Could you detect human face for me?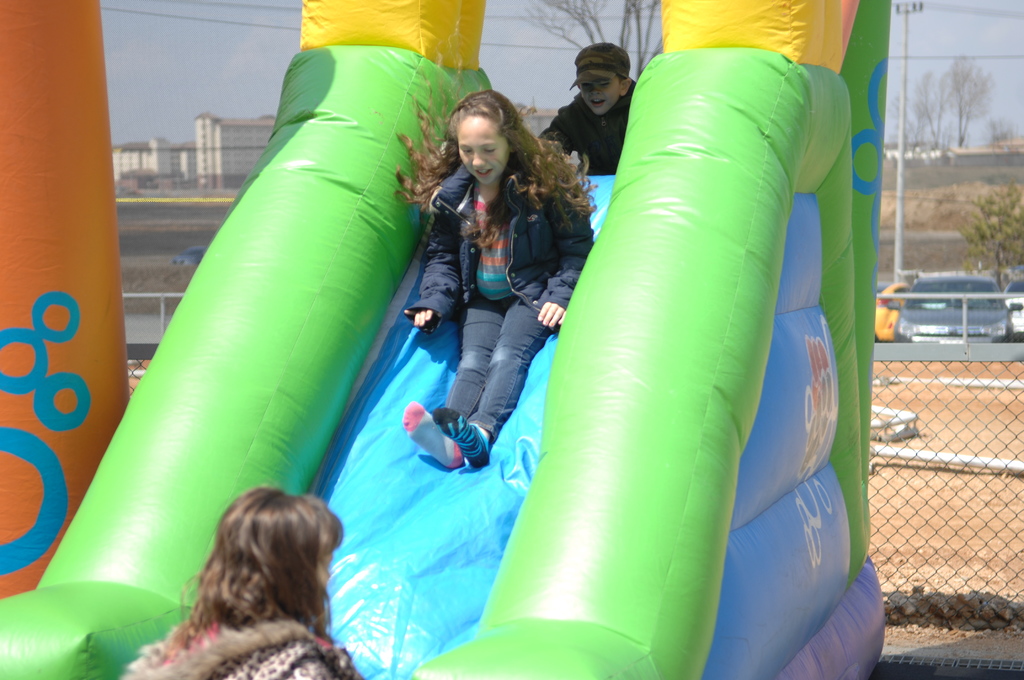
Detection result: bbox(580, 75, 621, 115).
